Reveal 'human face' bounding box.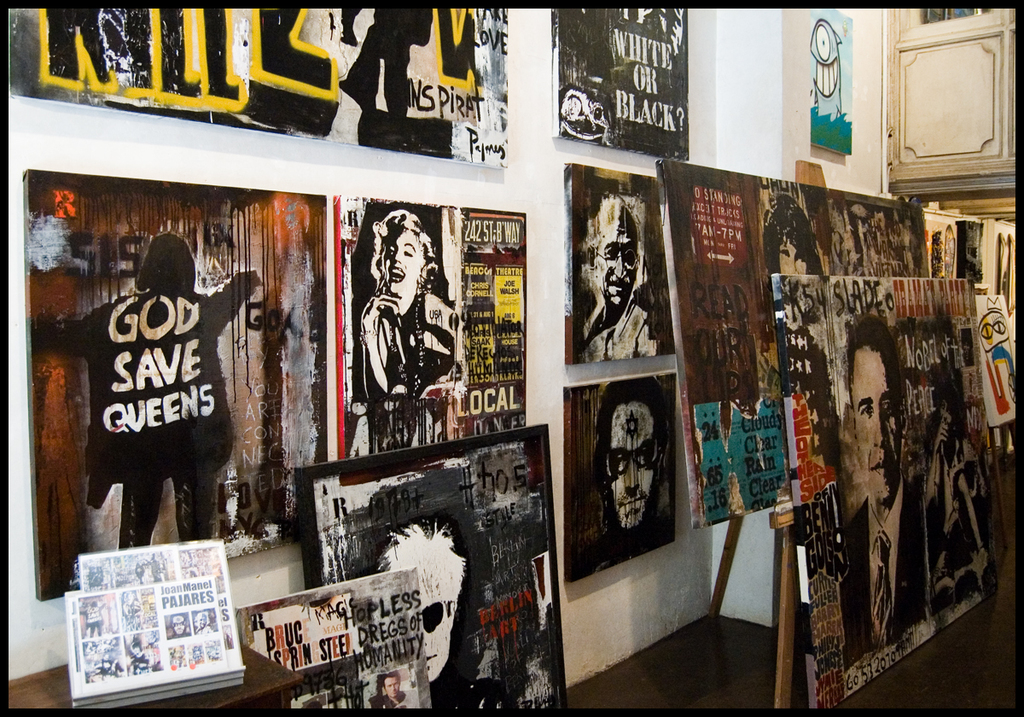
Revealed: (left=421, top=582, right=451, bottom=679).
